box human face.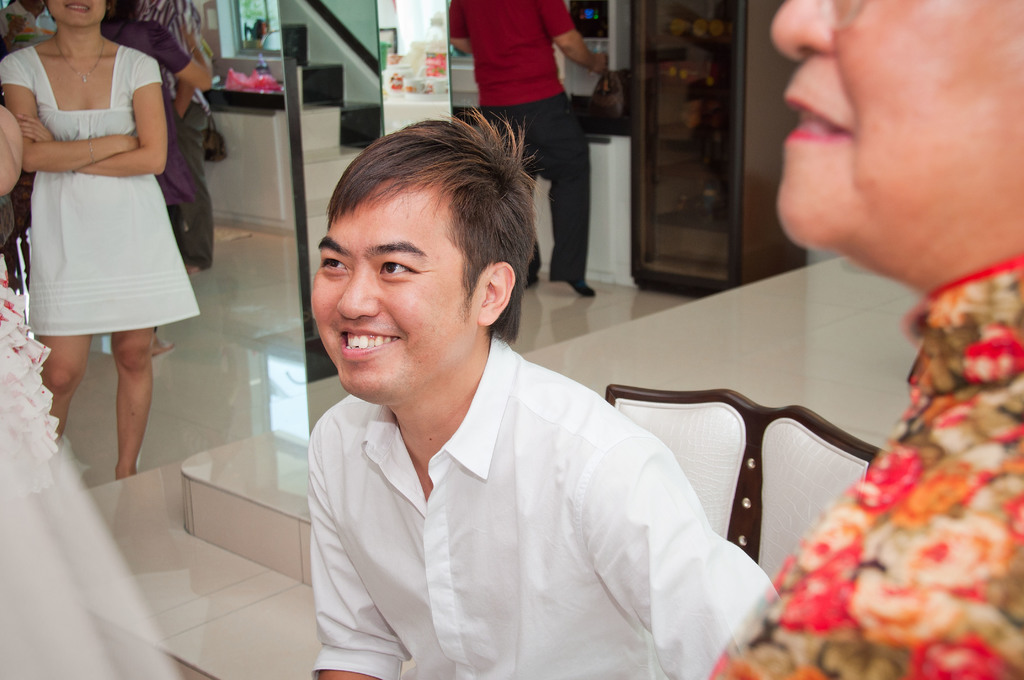
x1=44, y1=0, x2=109, y2=26.
